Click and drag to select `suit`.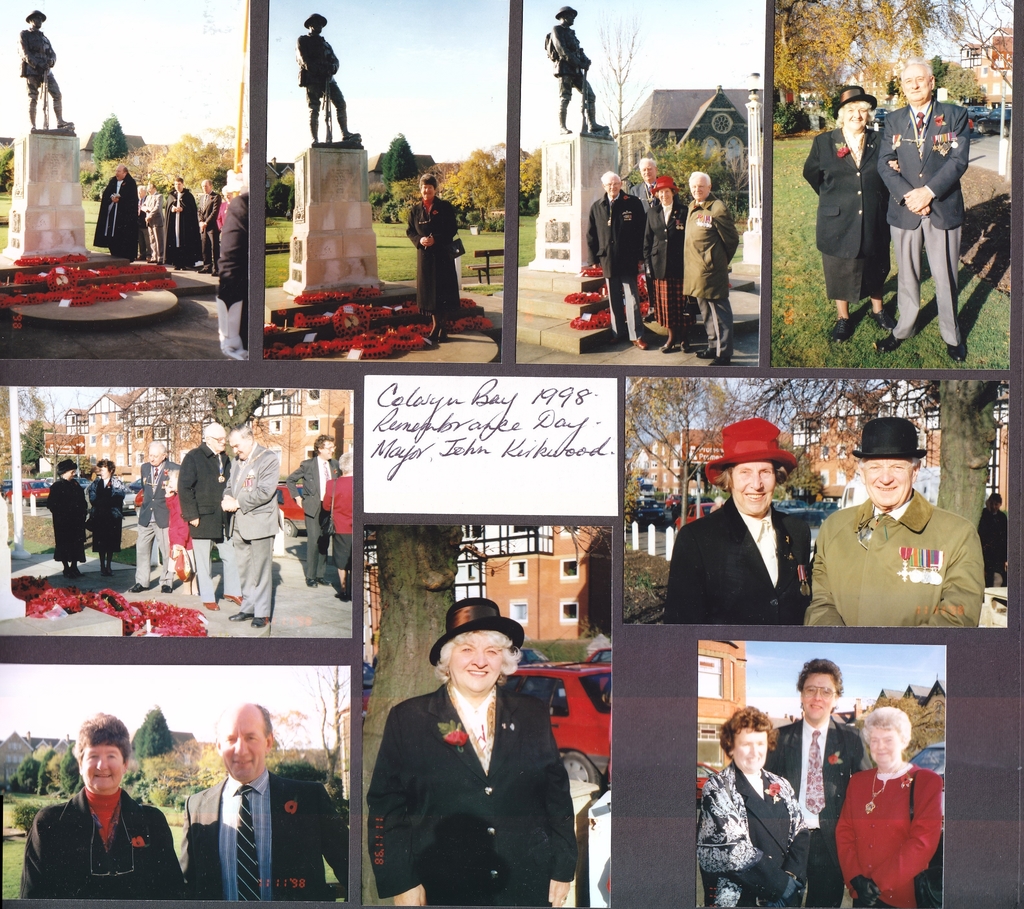
Selection: 630/184/655/314.
